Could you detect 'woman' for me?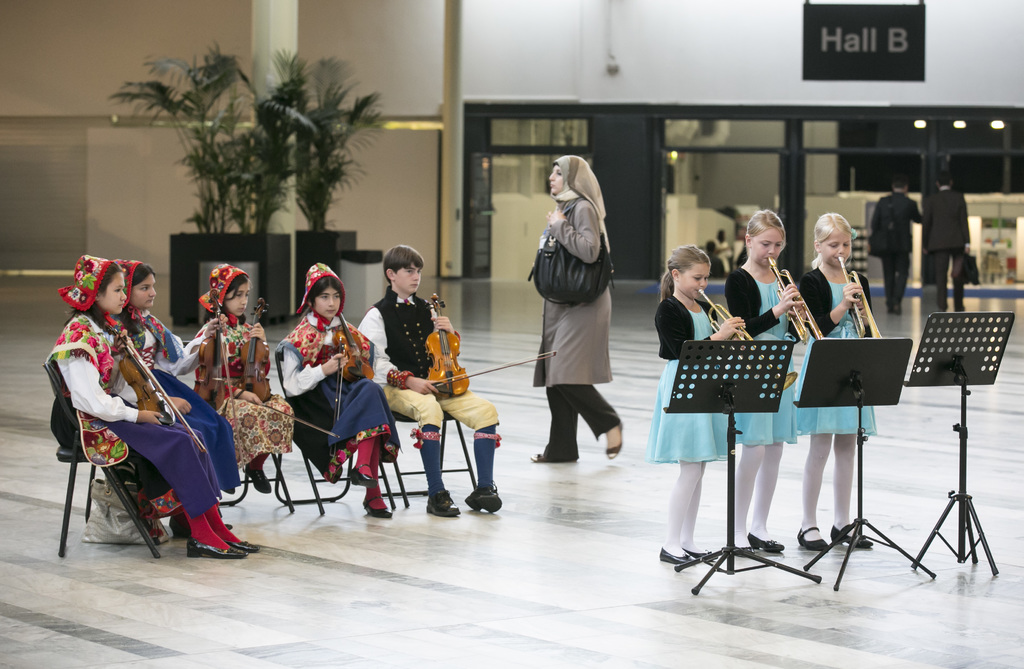
Detection result: select_region(732, 227, 746, 261).
